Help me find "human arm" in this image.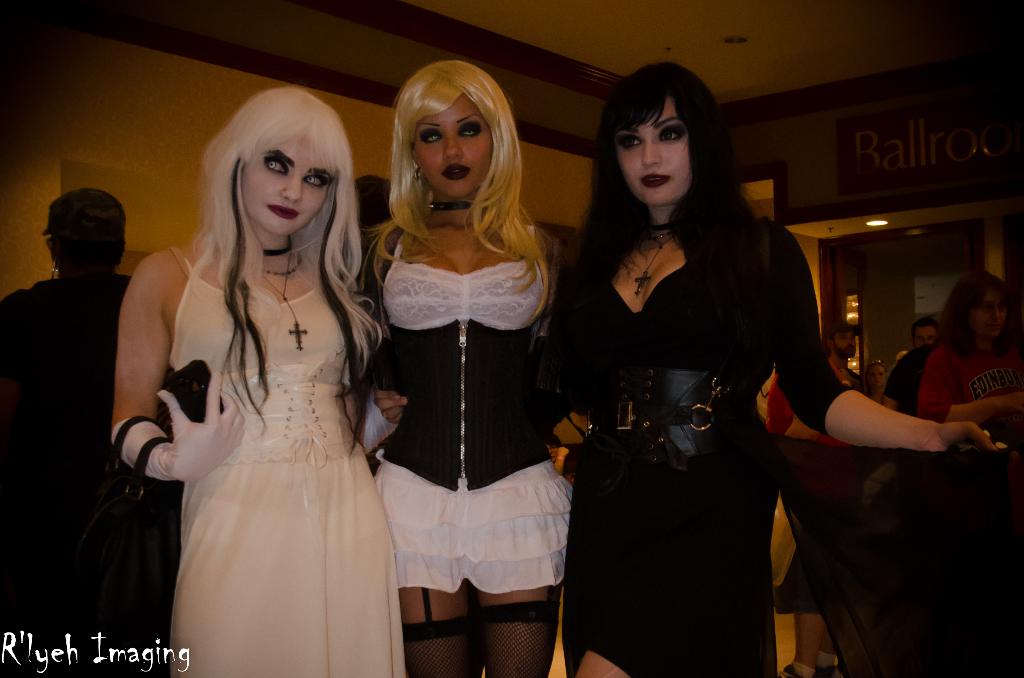
Found it: box=[881, 354, 908, 408].
